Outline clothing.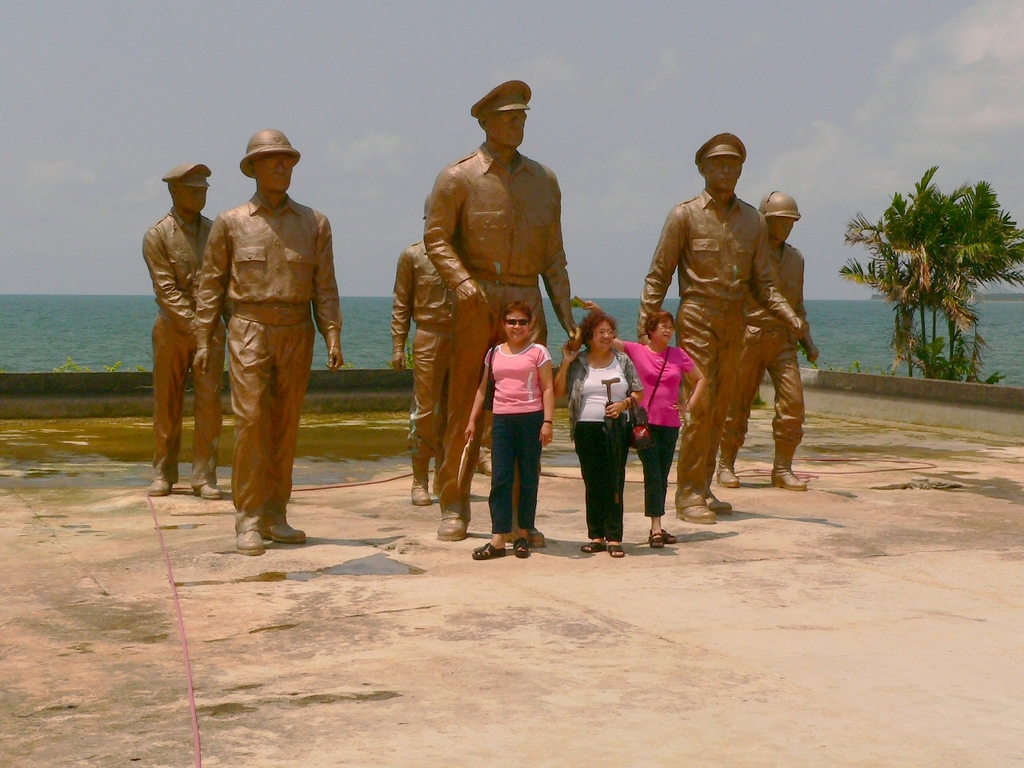
Outline: (643,164,818,521).
